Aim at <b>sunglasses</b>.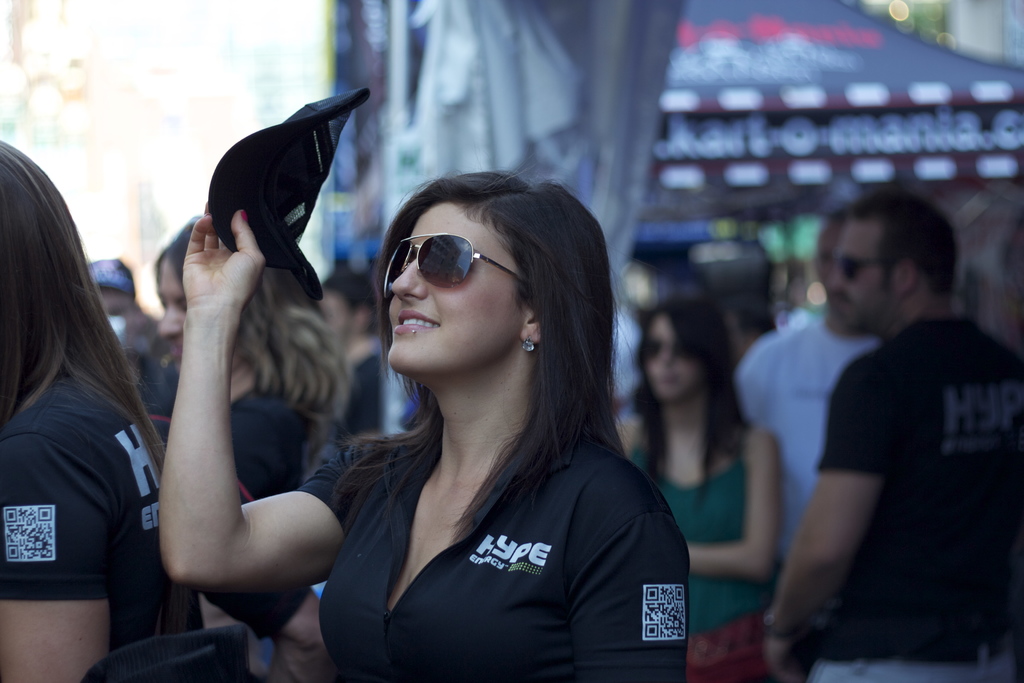
Aimed at 383/234/535/290.
